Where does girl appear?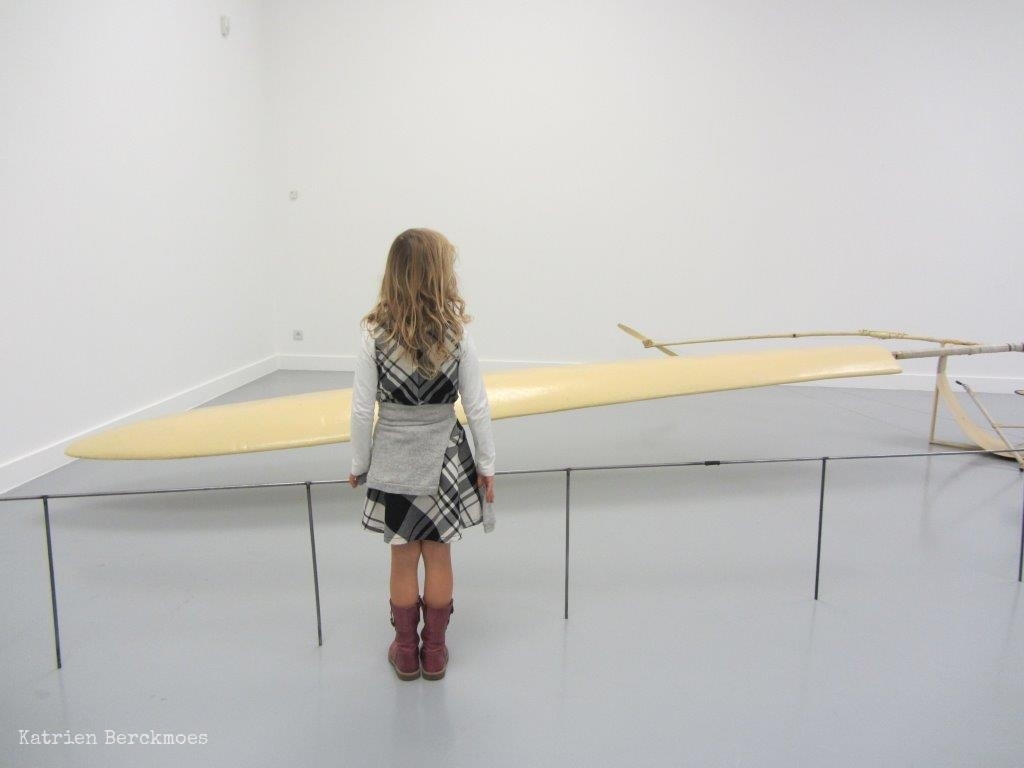
Appears at select_region(350, 226, 497, 678).
